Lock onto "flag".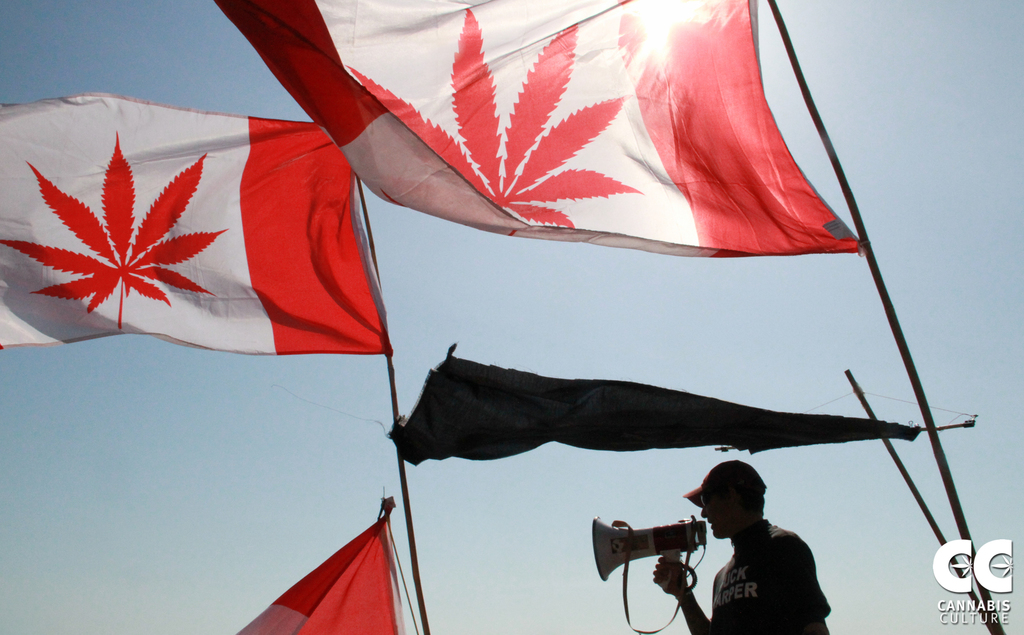
Locked: box=[238, 509, 403, 634].
